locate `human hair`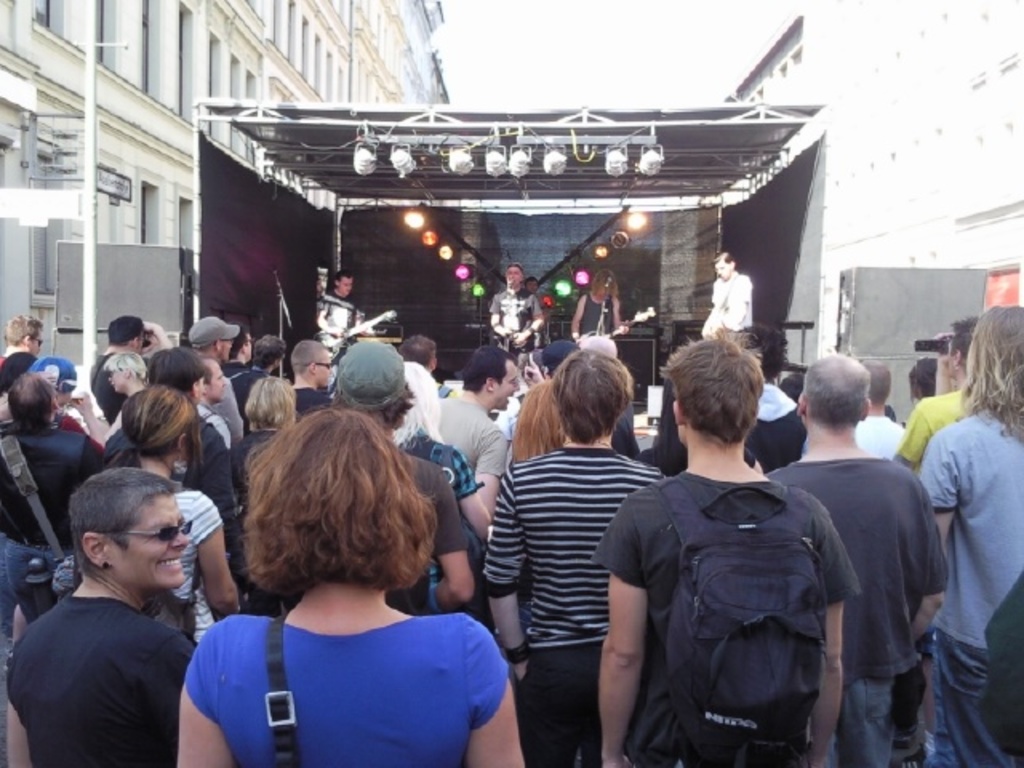
[955, 302, 1022, 440]
